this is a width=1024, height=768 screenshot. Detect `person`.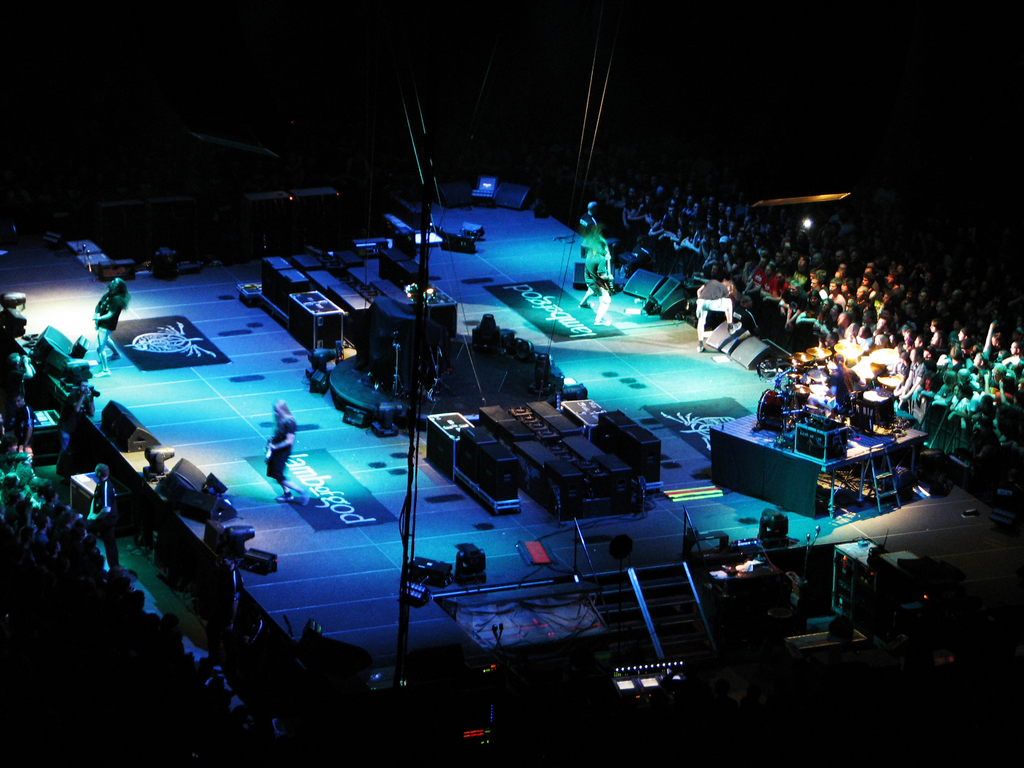
88 462 118 565.
